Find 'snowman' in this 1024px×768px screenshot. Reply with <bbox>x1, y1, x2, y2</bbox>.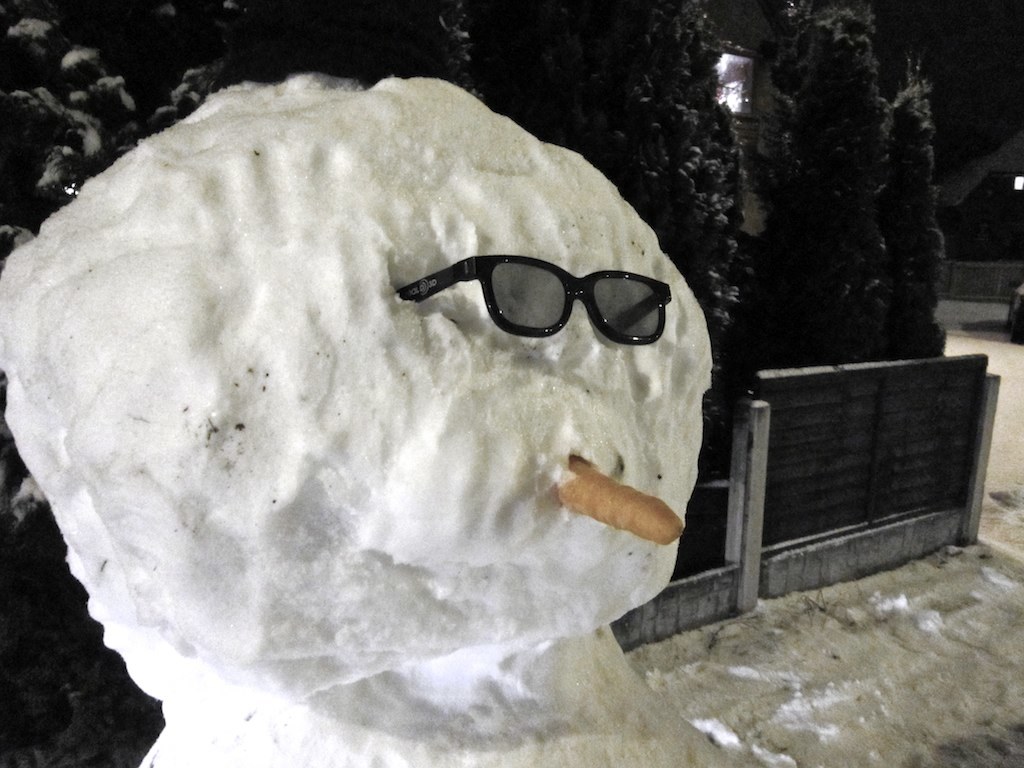
<bbox>0, 73, 714, 767</bbox>.
